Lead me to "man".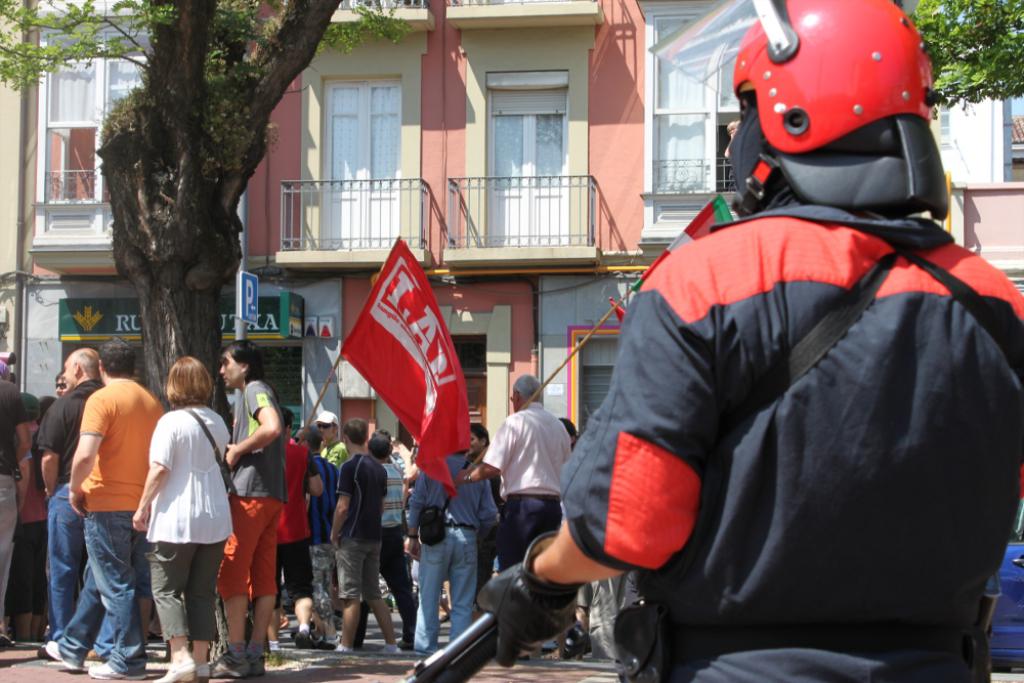
Lead to {"x1": 319, "y1": 413, "x2": 359, "y2": 610}.
